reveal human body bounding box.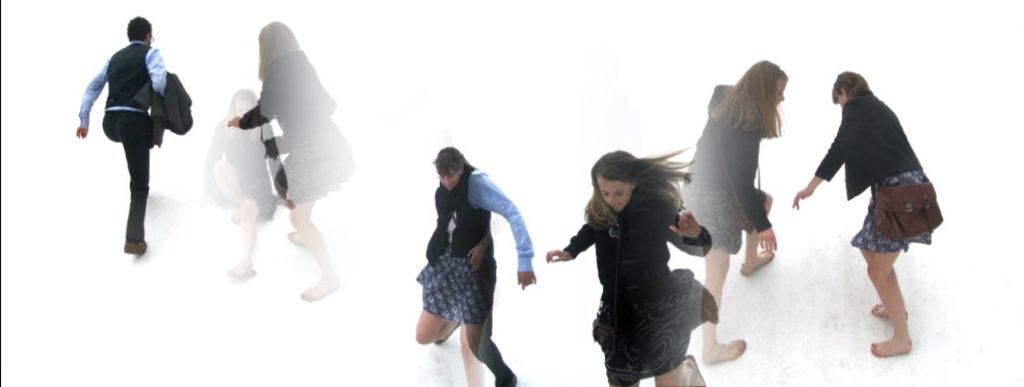
Revealed: {"x1": 535, "y1": 150, "x2": 736, "y2": 386}.
